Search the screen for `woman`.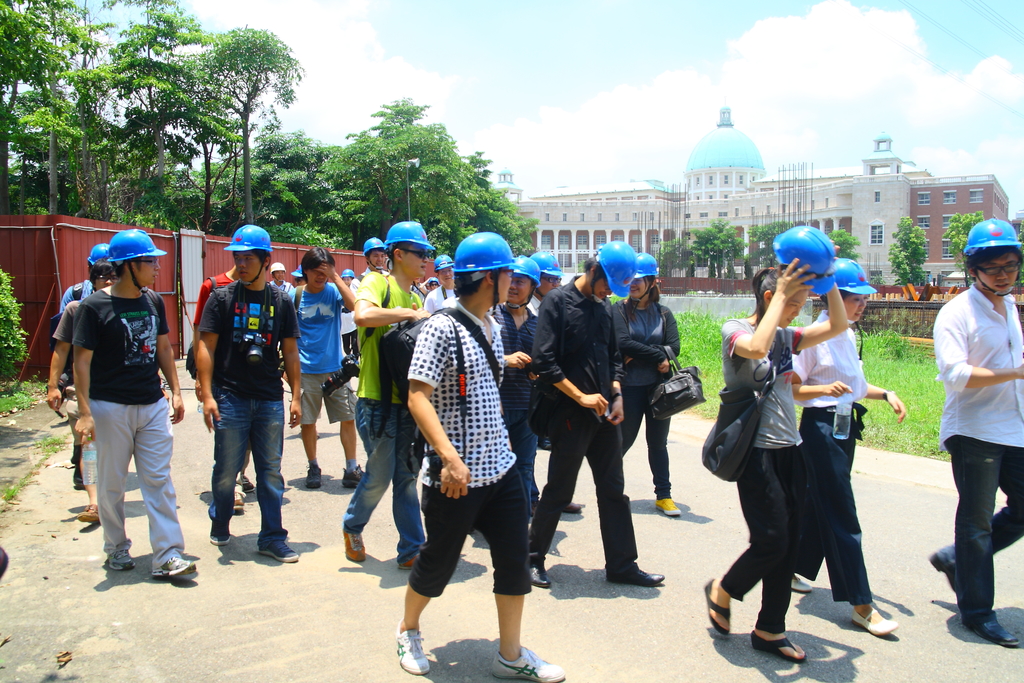
Found at locate(700, 267, 849, 662).
